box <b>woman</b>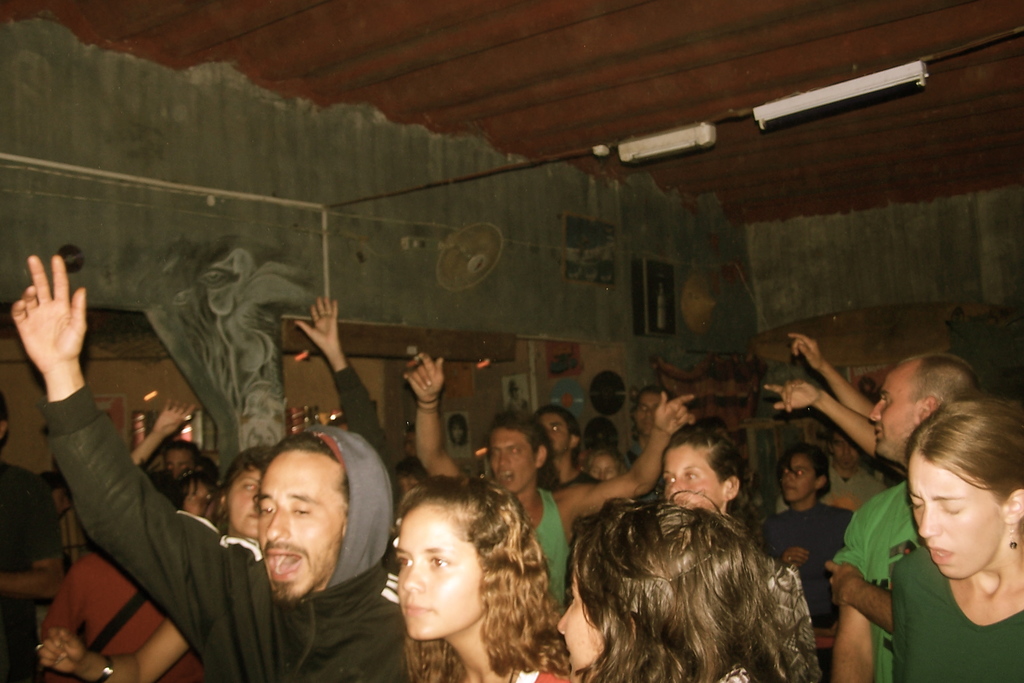
Rect(40, 446, 278, 682)
